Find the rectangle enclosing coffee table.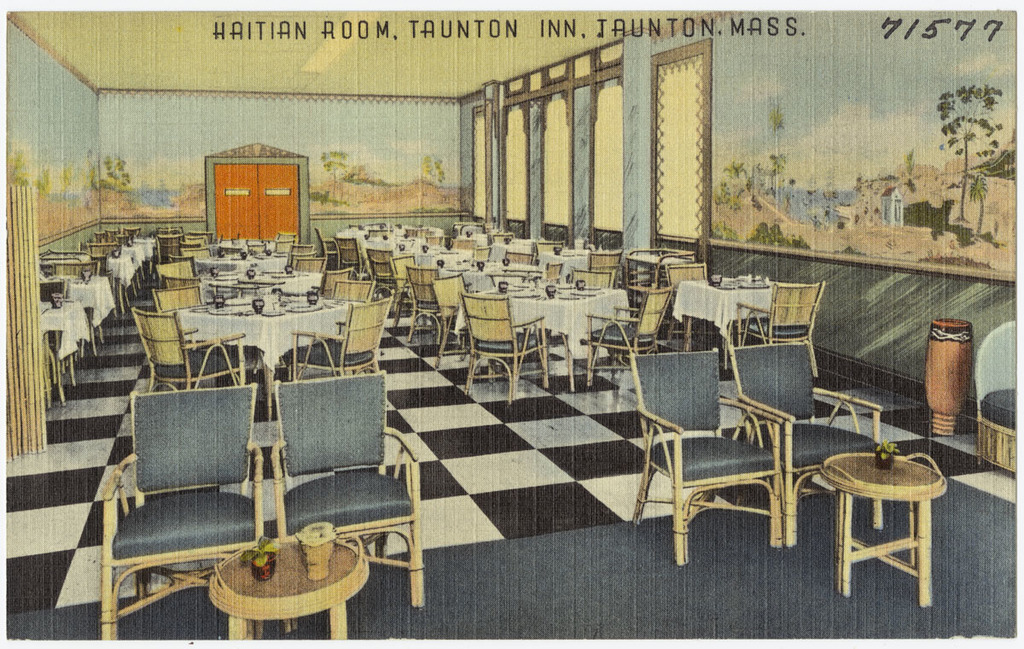
[66, 277, 114, 342].
